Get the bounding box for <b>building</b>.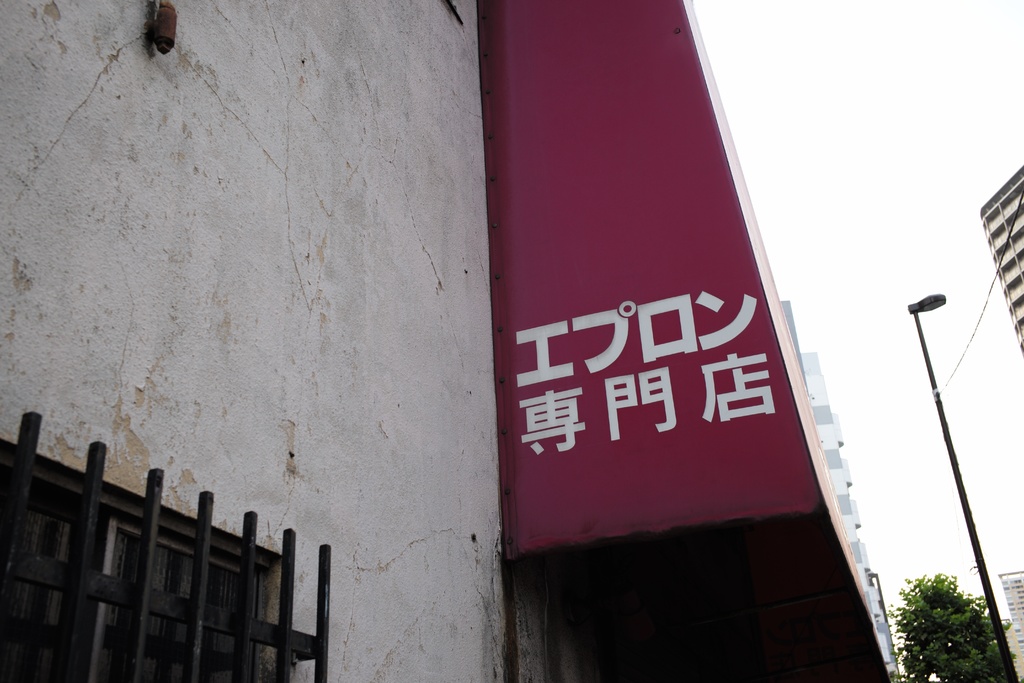
box=[996, 565, 1020, 678].
